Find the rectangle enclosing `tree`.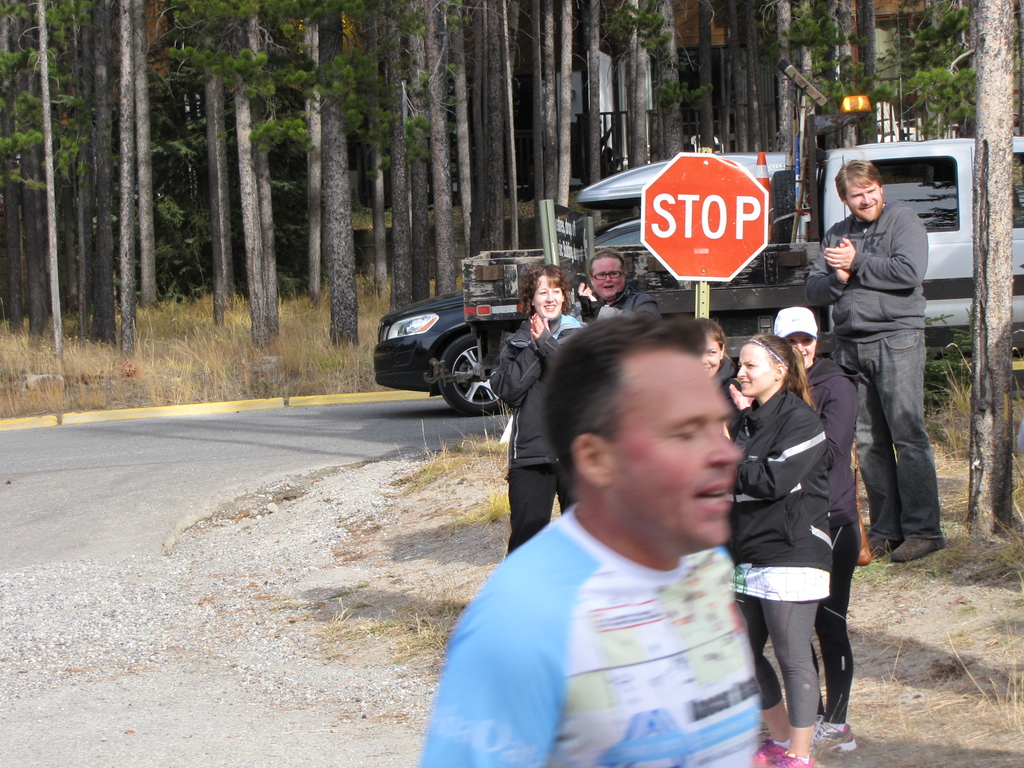
625 0 666 168.
